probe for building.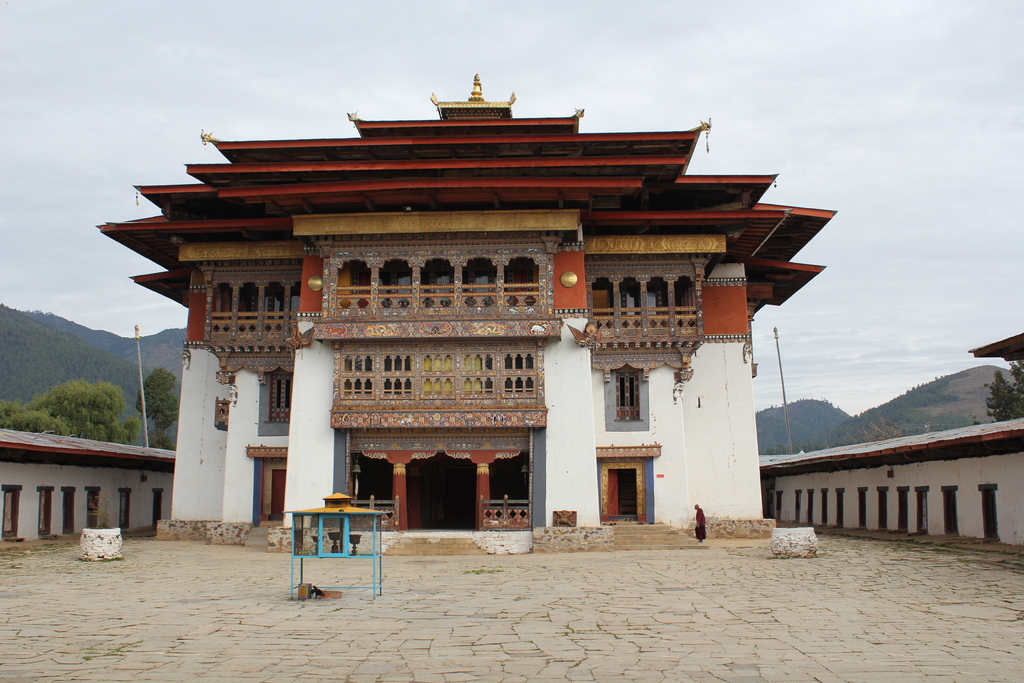
Probe result: Rect(92, 71, 840, 547).
